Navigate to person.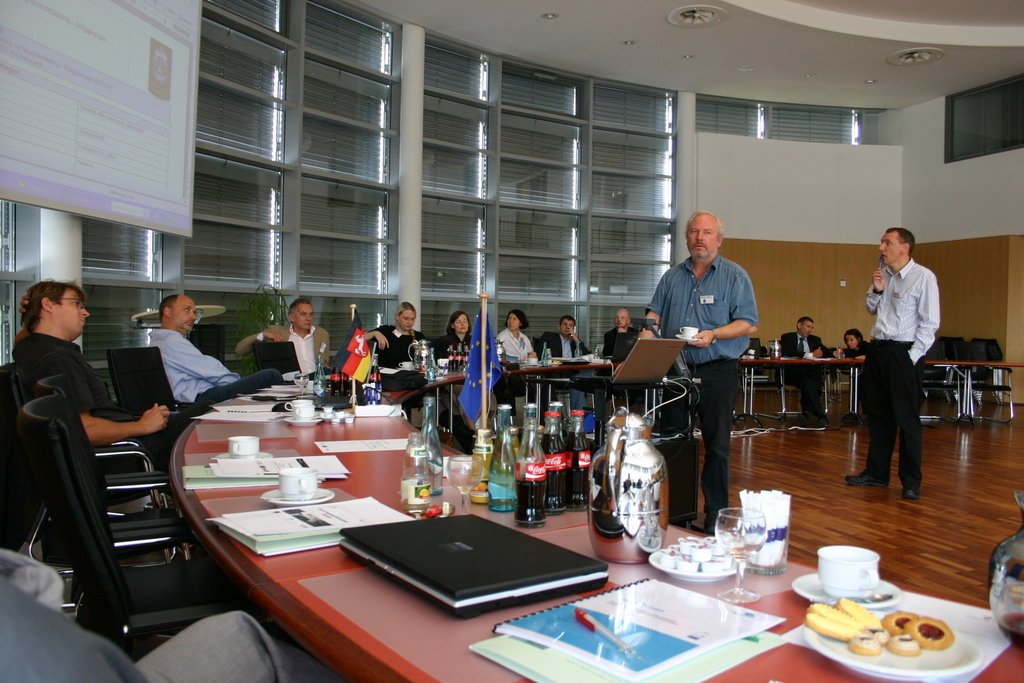
Navigation target: region(0, 282, 179, 518).
